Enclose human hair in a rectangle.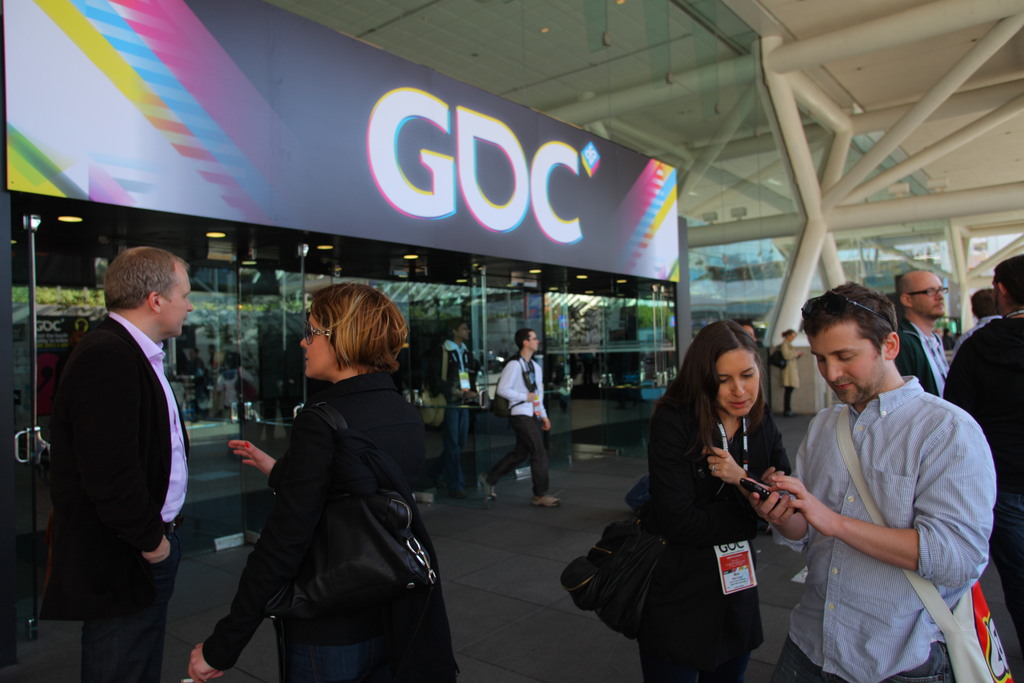
bbox(442, 317, 467, 342).
